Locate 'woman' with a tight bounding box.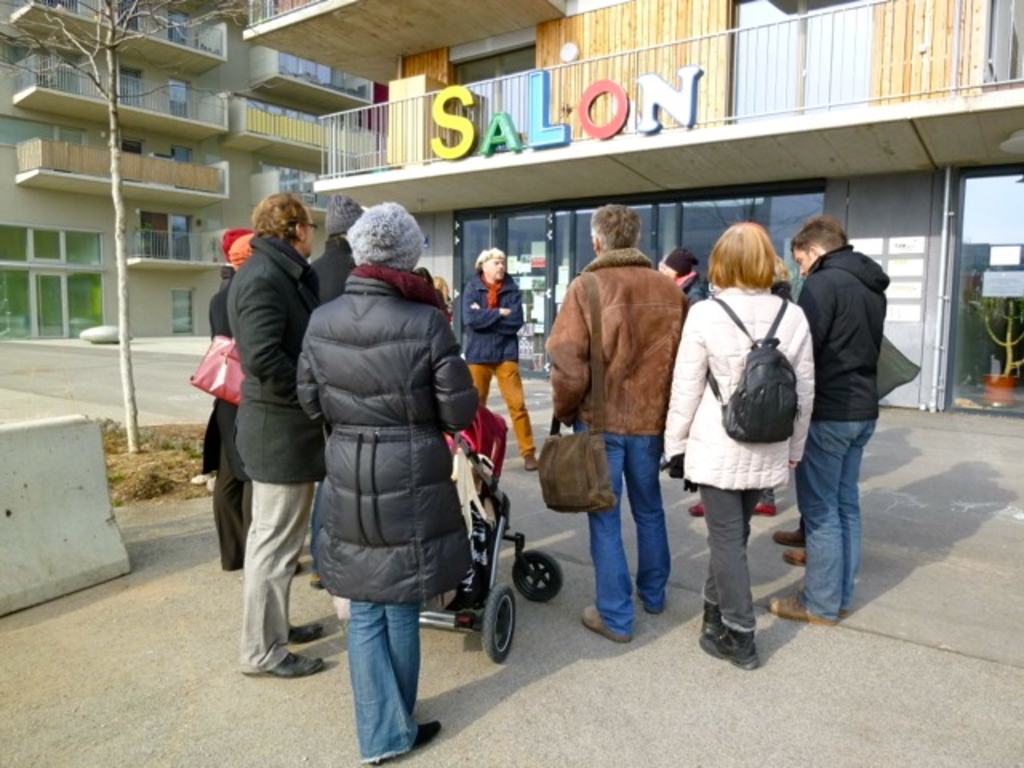
(x1=293, y1=202, x2=477, y2=763).
